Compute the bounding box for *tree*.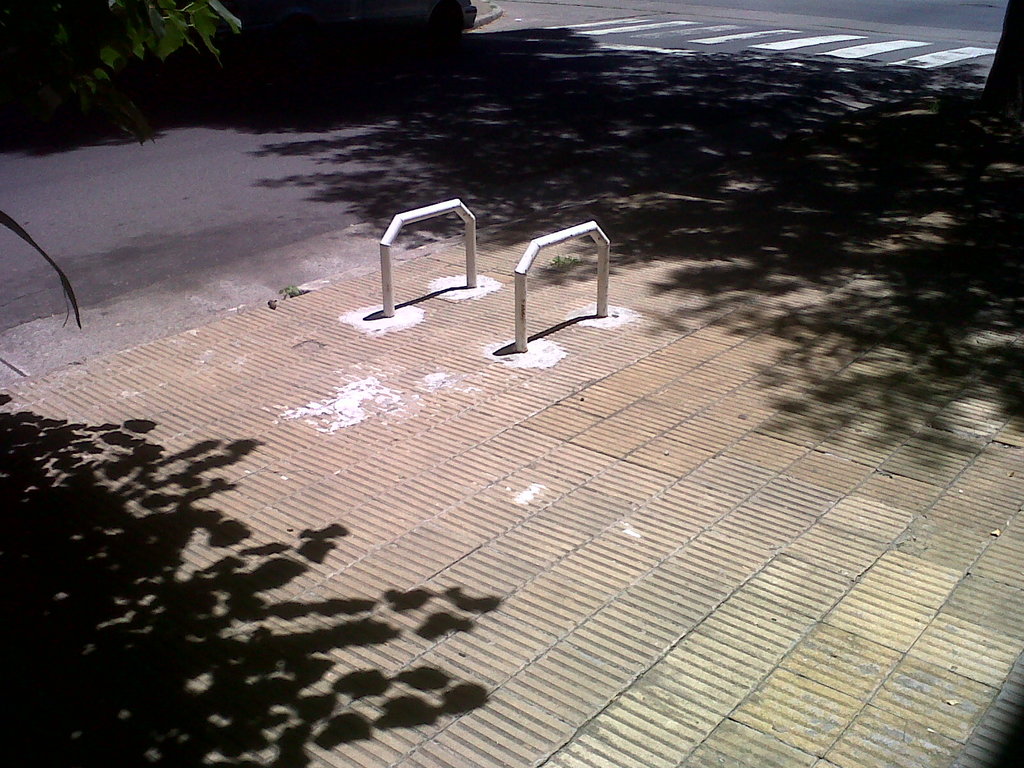
crop(3, 0, 251, 140).
